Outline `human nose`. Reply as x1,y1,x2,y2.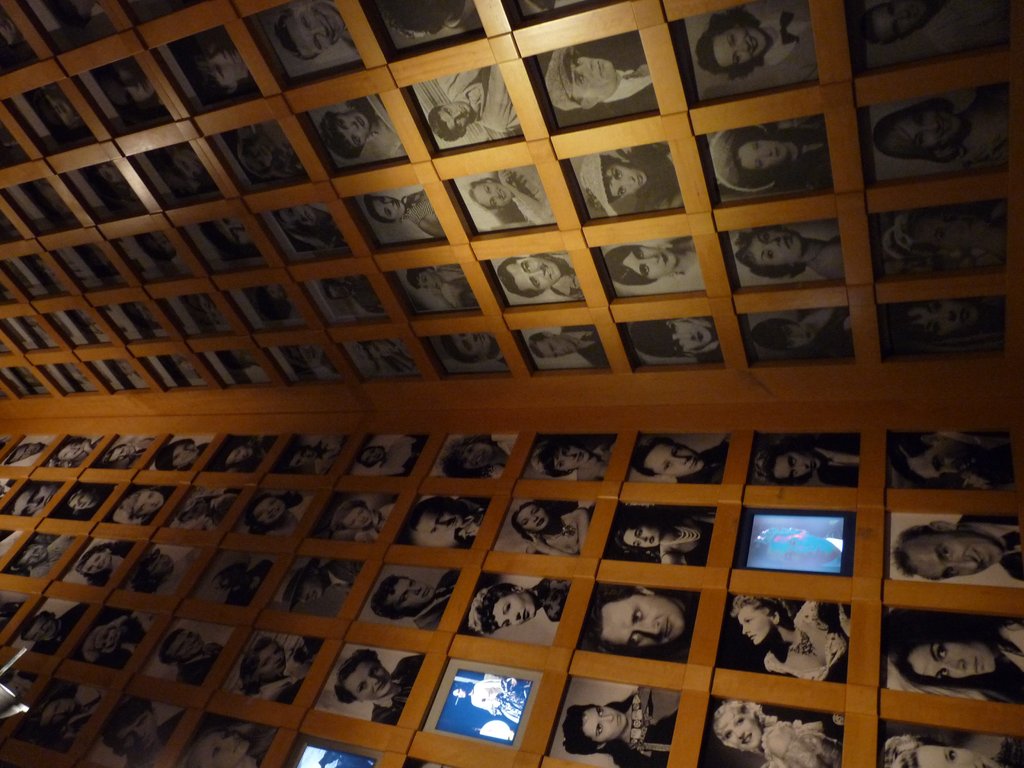
33,553,41,556.
